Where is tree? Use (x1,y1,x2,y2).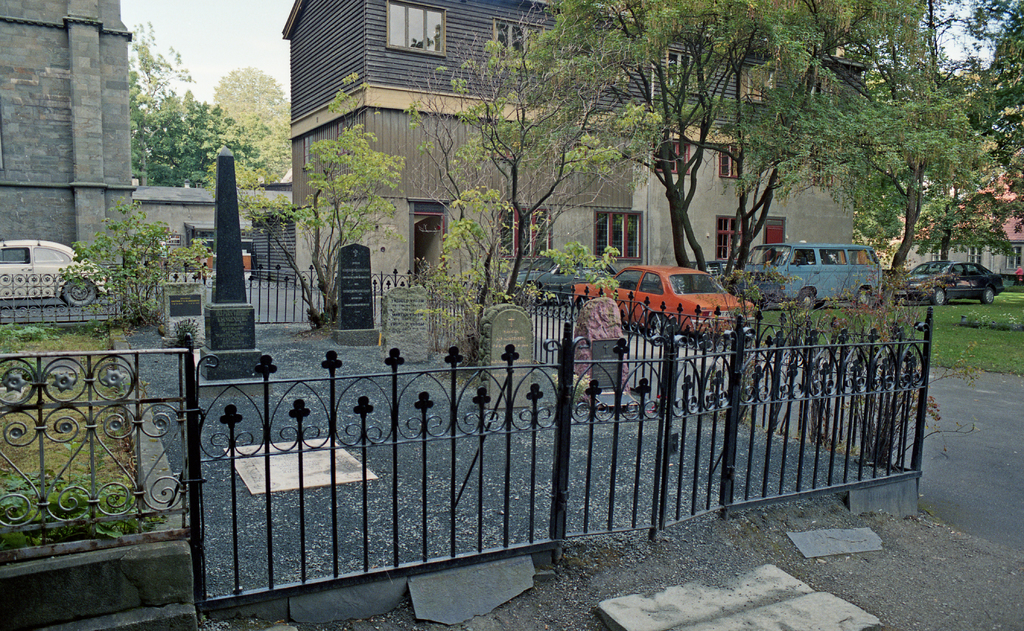
(517,0,924,300).
